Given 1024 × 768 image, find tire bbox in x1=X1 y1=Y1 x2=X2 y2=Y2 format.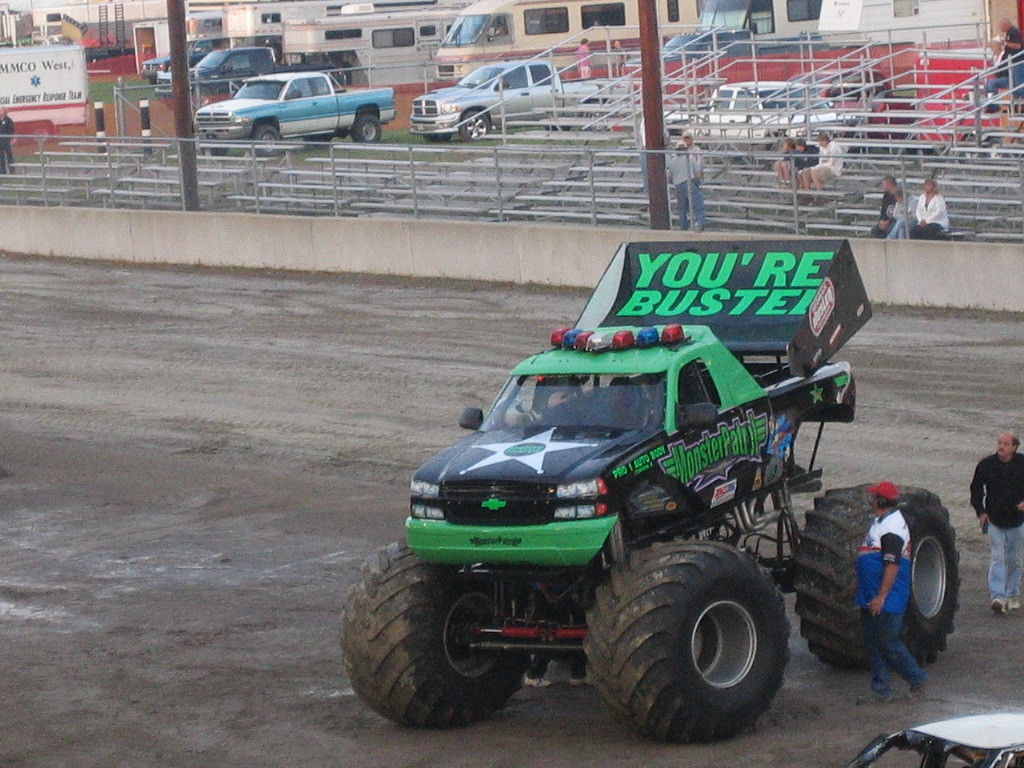
x1=202 y1=146 x2=230 y2=157.
